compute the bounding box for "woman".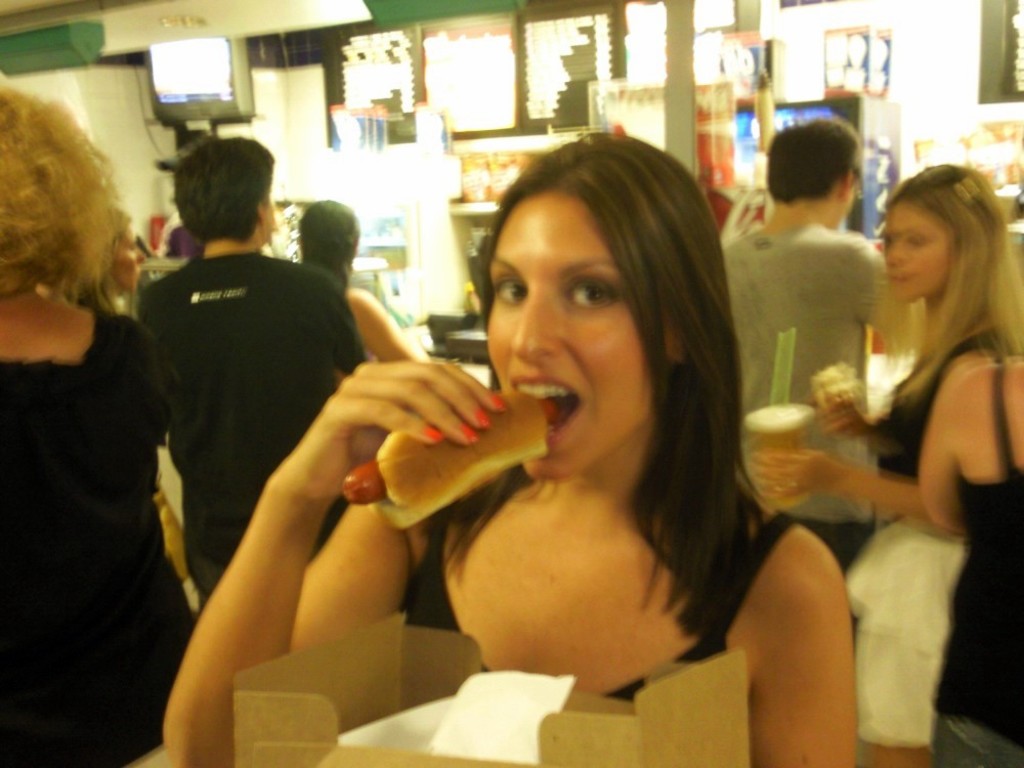
bbox(132, 134, 365, 613).
